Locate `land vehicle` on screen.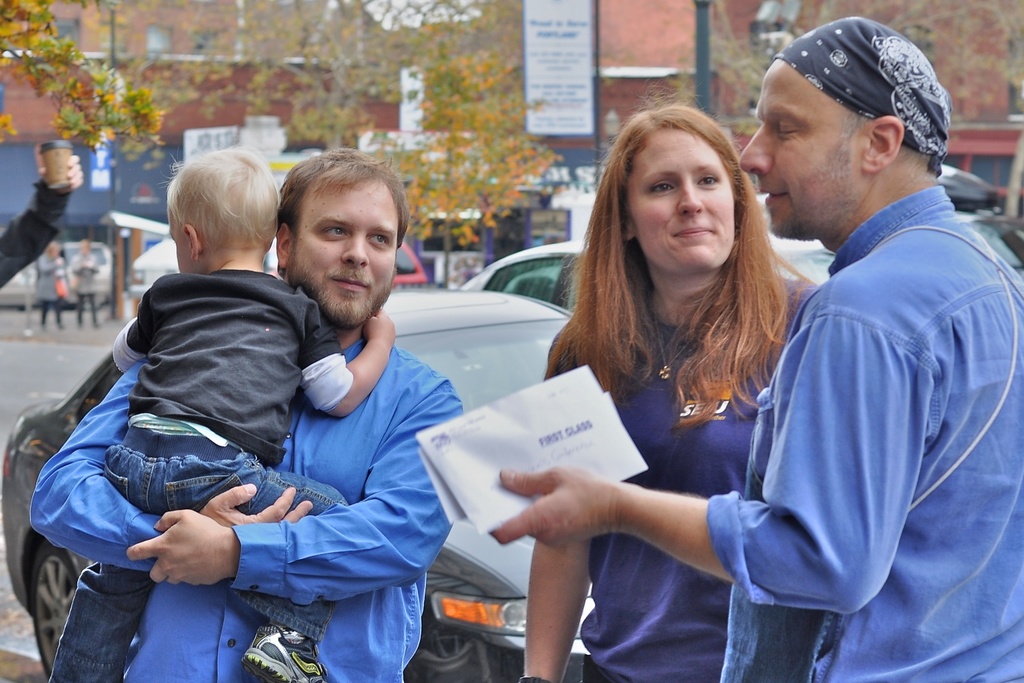
On screen at select_region(464, 237, 843, 314).
